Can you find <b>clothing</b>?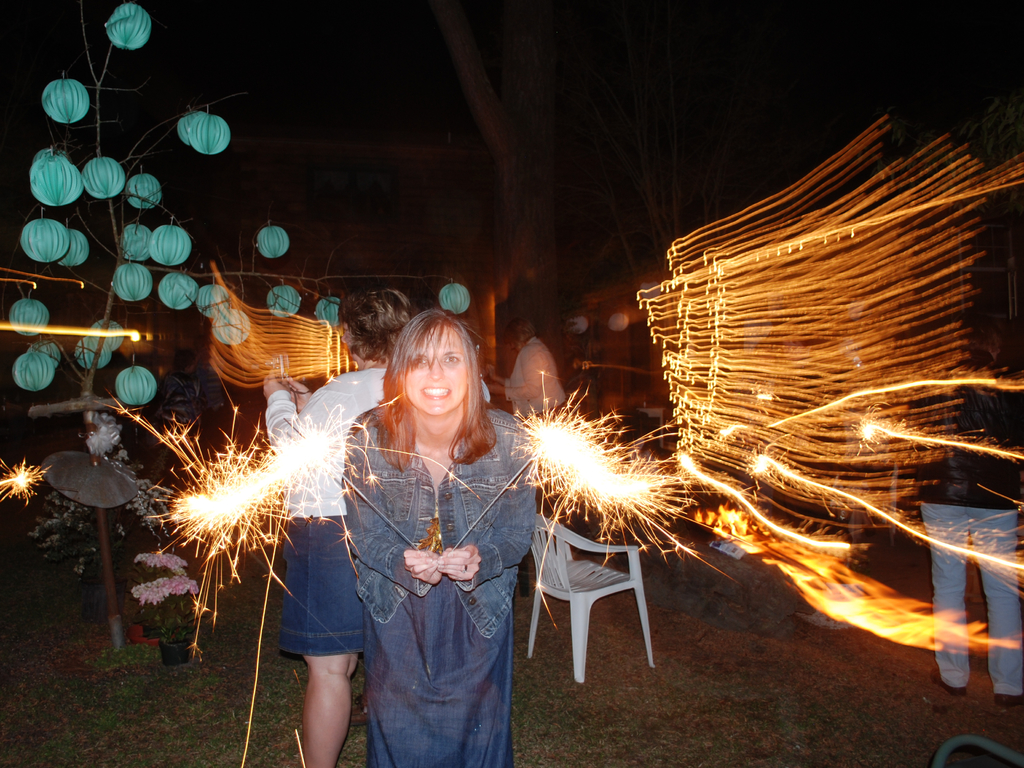
Yes, bounding box: l=323, t=377, r=528, b=737.
